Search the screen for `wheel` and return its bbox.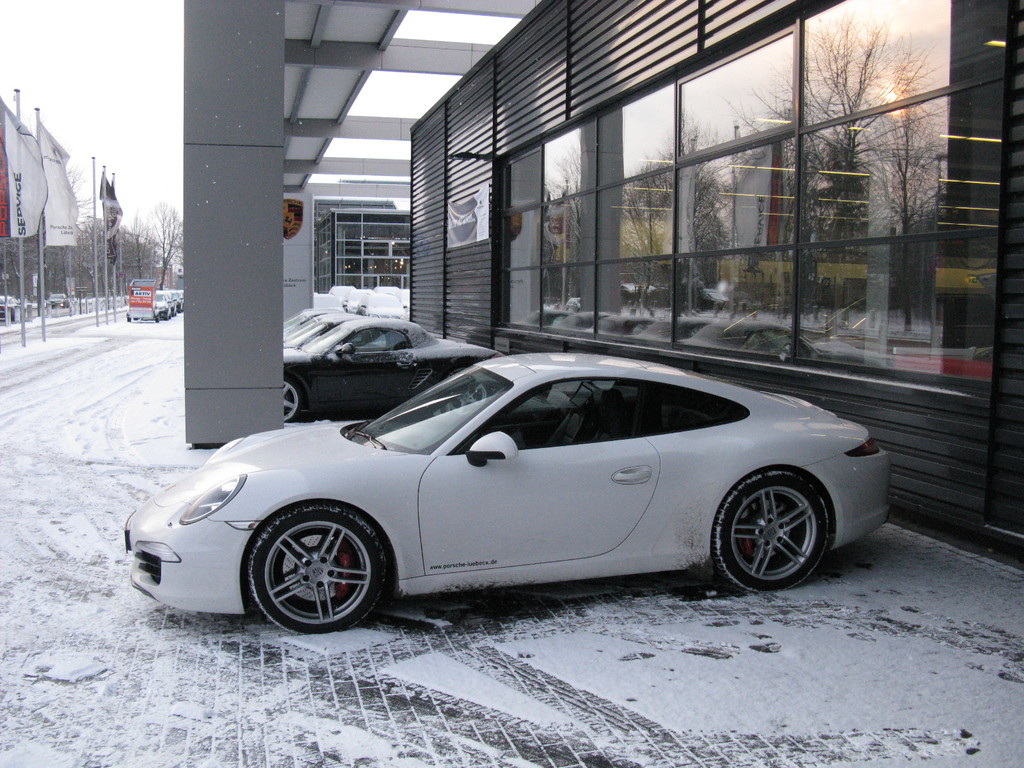
Found: {"x1": 715, "y1": 468, "x2": 830, "y2": 594}.
